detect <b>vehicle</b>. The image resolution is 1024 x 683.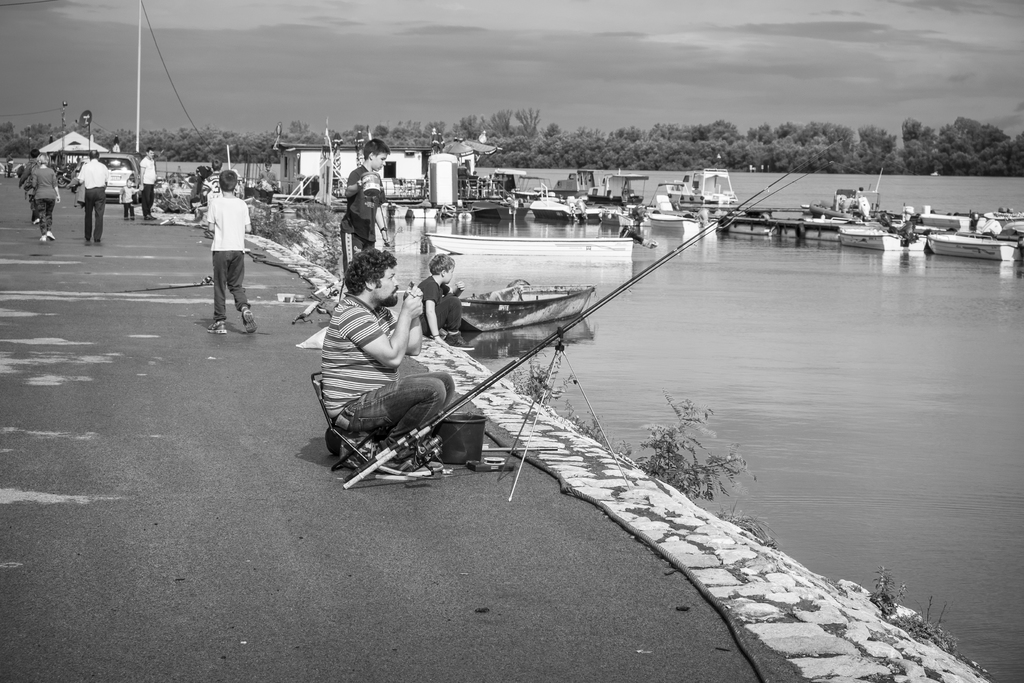
l=98, t=151, r=144, b=204.
